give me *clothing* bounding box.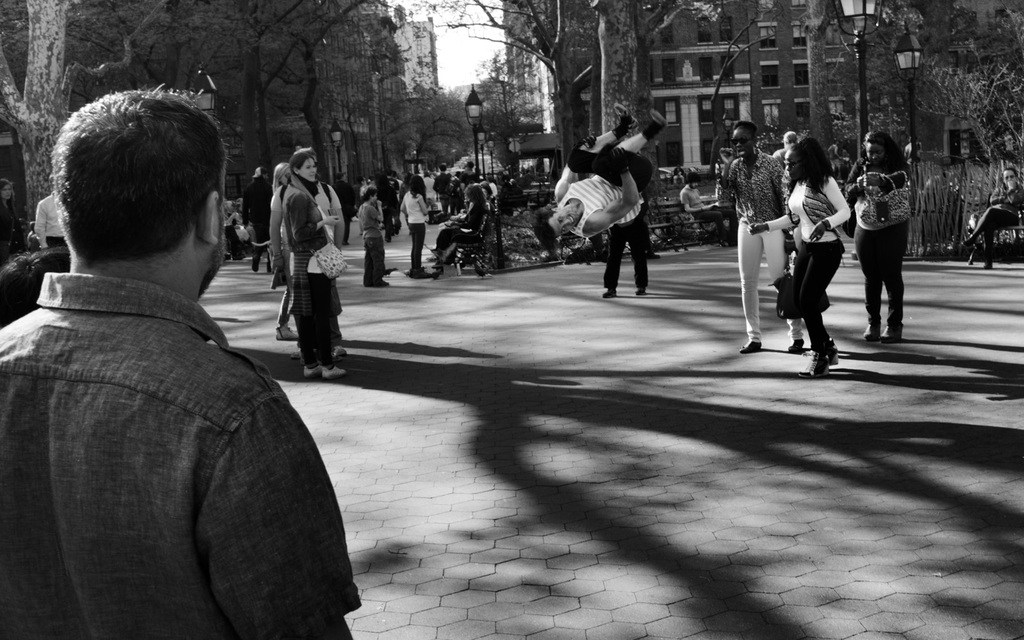
[0, 269, 364, 639].
